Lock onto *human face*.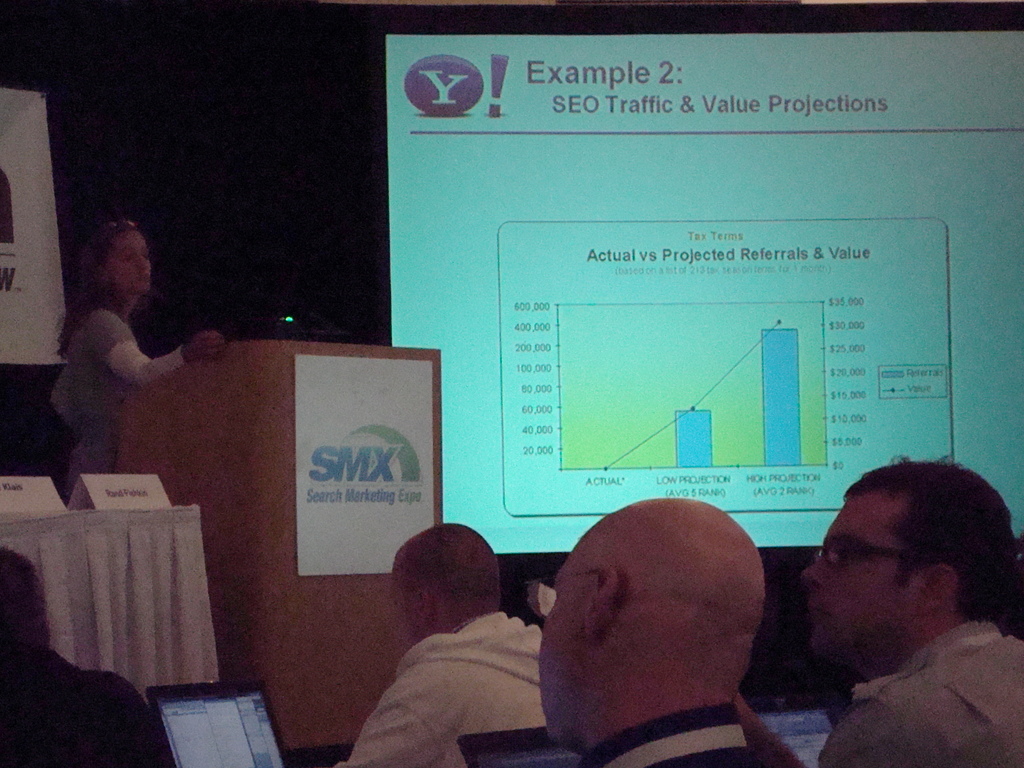
Locked: bbox(805, 499, 907, 668).
